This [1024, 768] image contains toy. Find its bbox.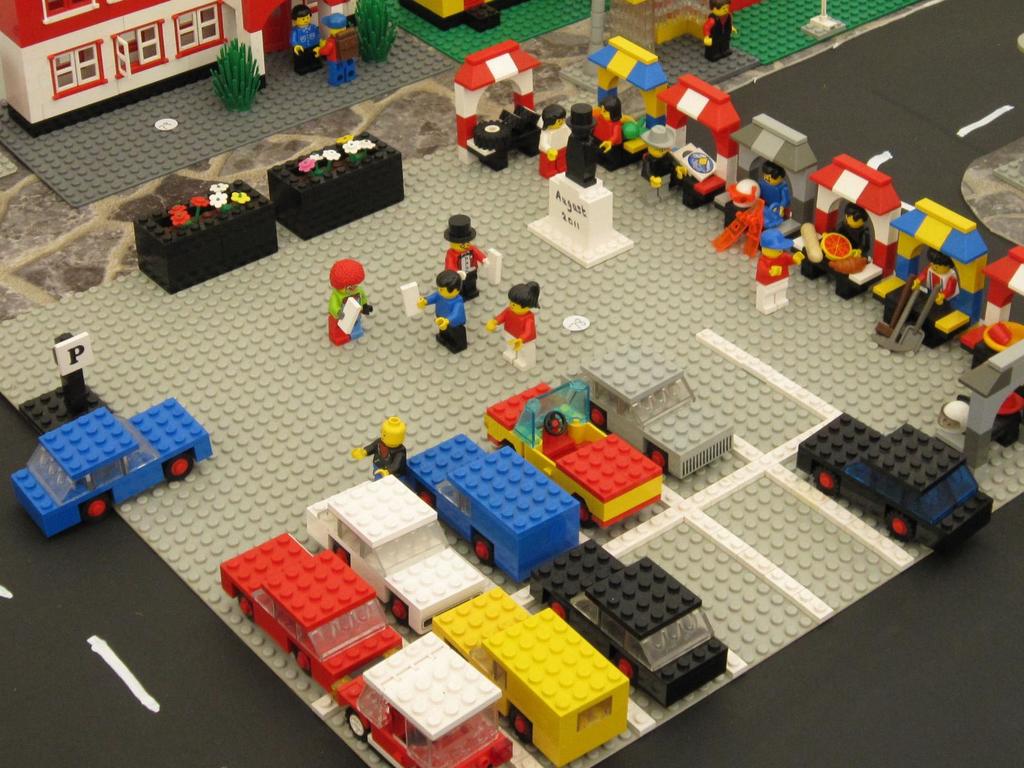
751/225/817/316.
